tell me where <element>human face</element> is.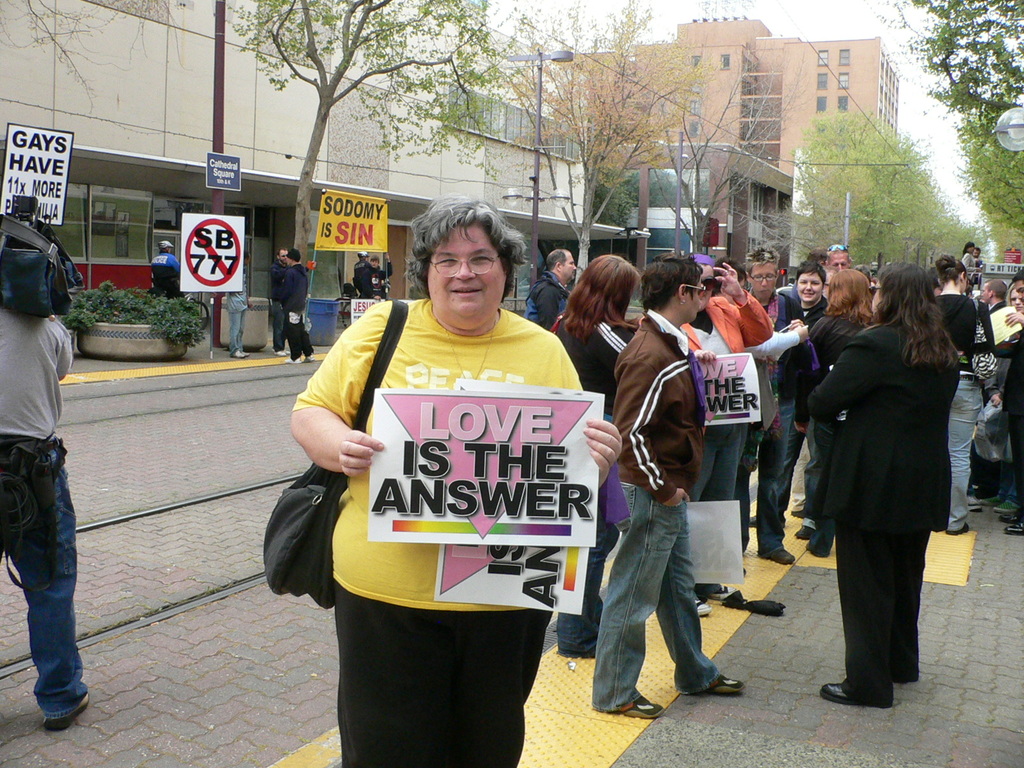
<element>human face</element> is at 825,275,833,291.
